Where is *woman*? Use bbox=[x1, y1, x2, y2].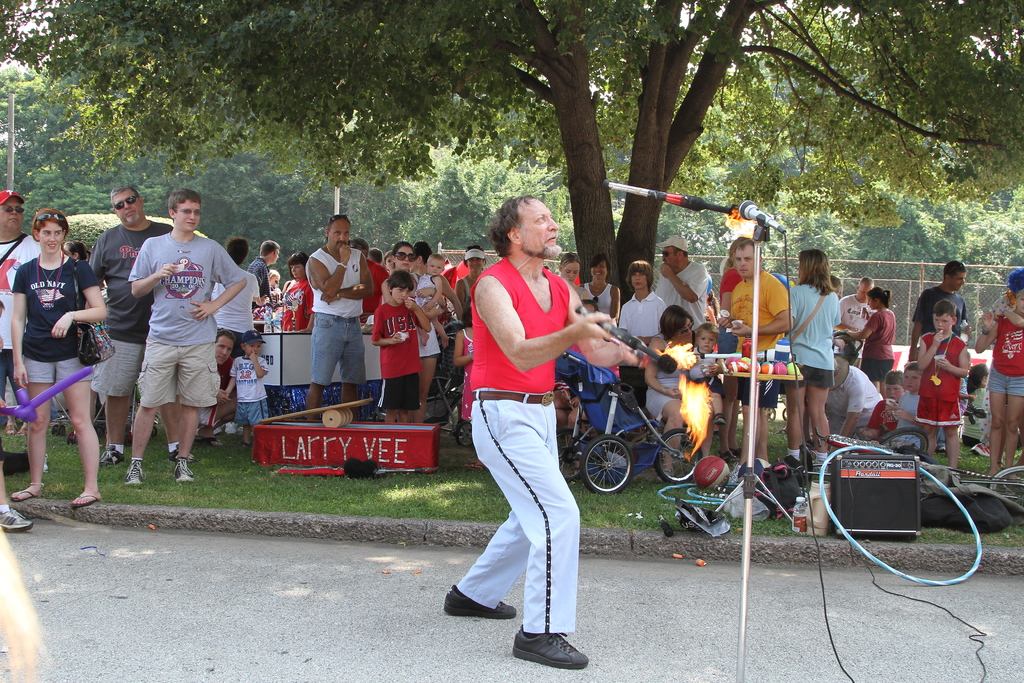
bbox=[210, 236, 264, 361].
